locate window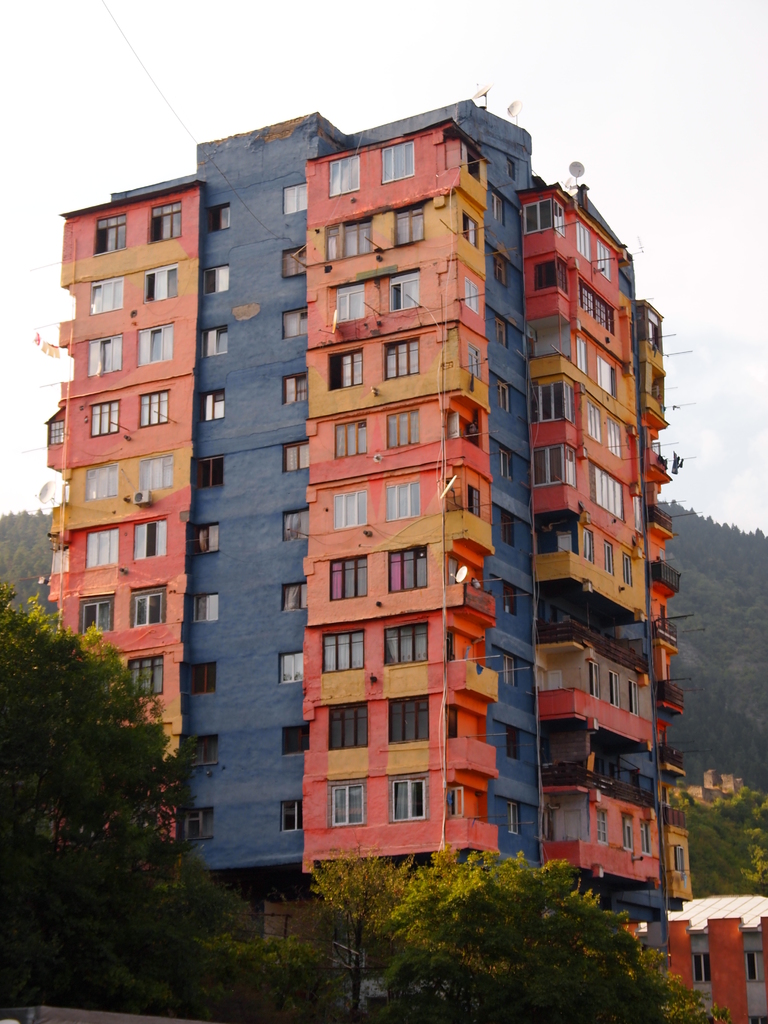
bbox=(133, 323, 177, 370)
